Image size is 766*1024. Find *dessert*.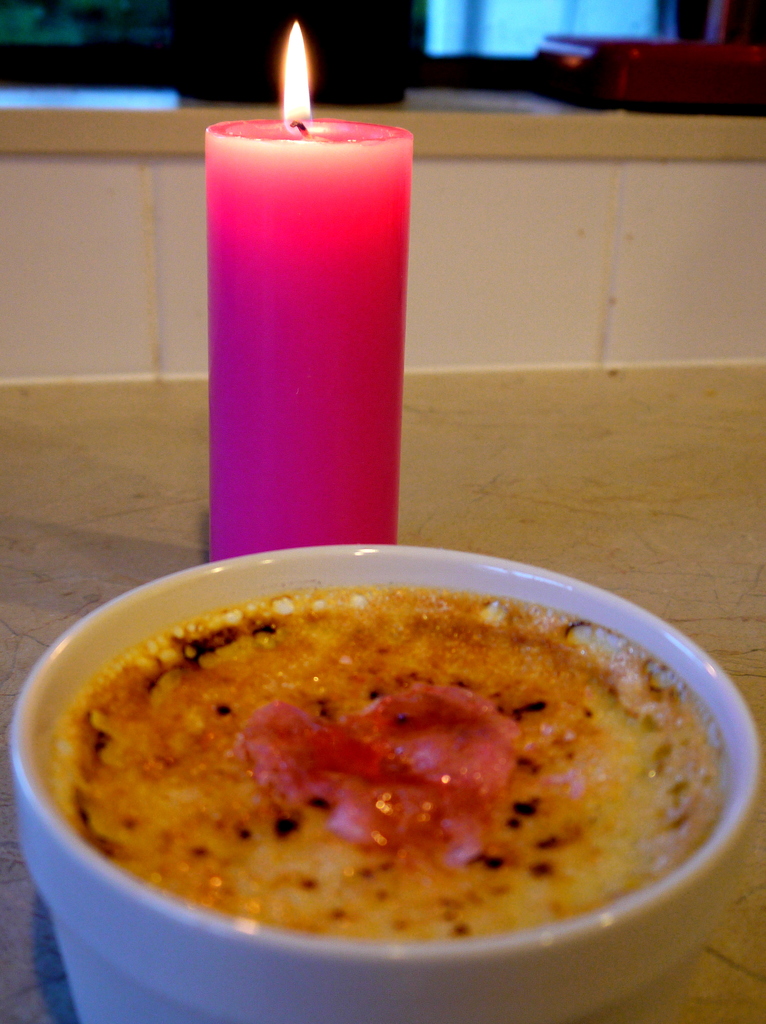
<box>71,595,729,957</box>.
